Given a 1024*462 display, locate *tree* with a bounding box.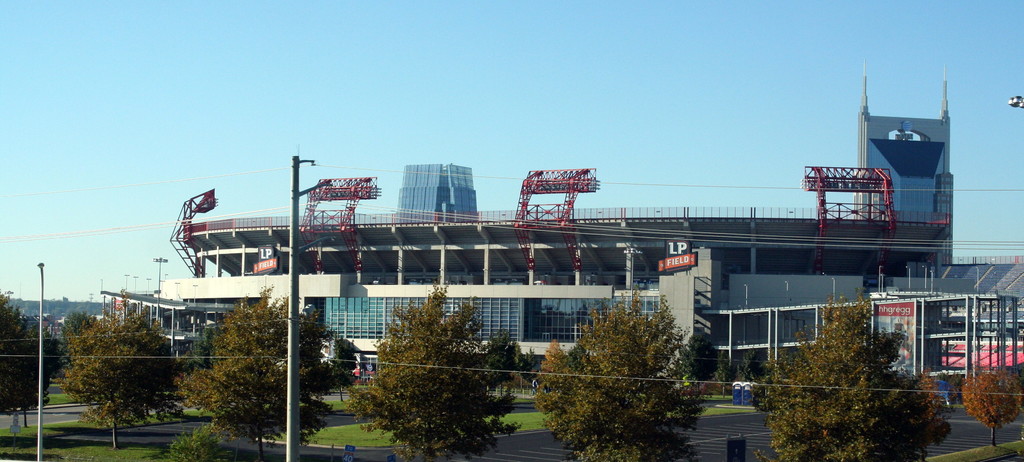
Located: Rect(0, 288, 61, 429).
